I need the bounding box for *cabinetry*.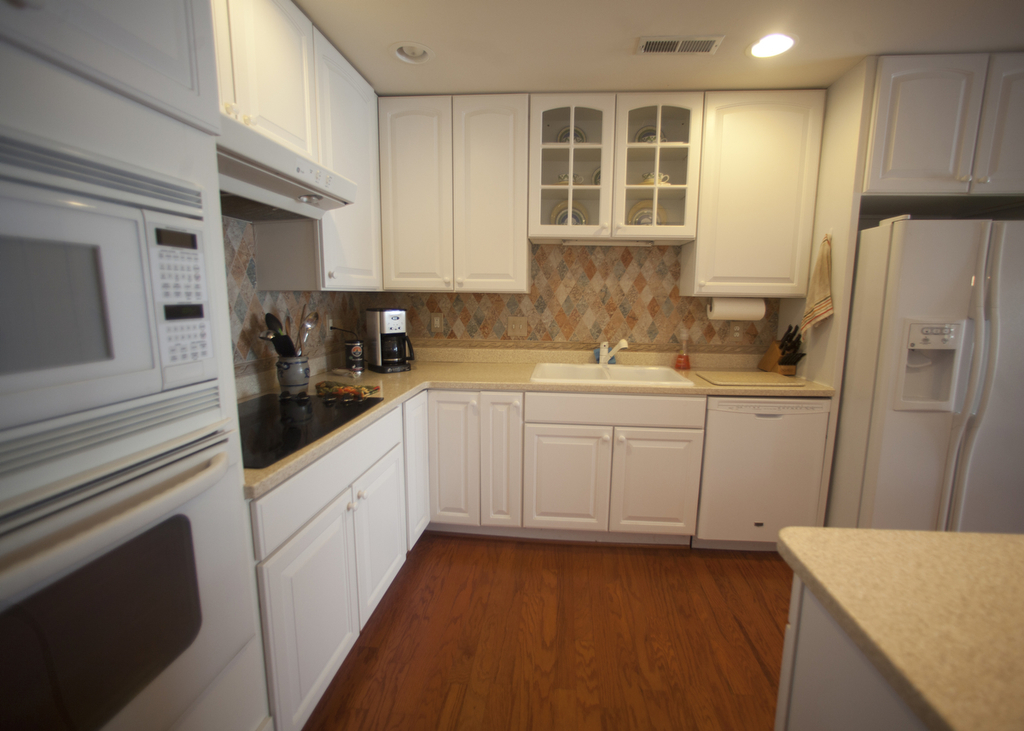
Here it is: l=862, t=57, r=1023, b=196.
